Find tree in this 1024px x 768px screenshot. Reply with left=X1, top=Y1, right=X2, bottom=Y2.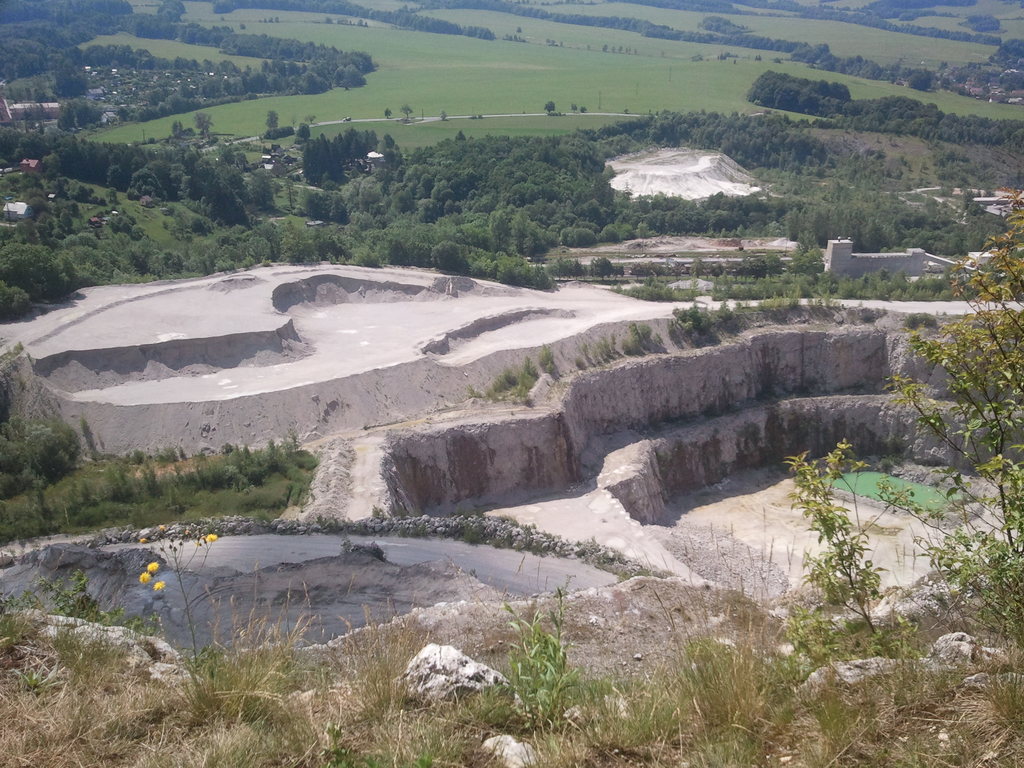
left=568, top=102, right=578, bottom=114.
